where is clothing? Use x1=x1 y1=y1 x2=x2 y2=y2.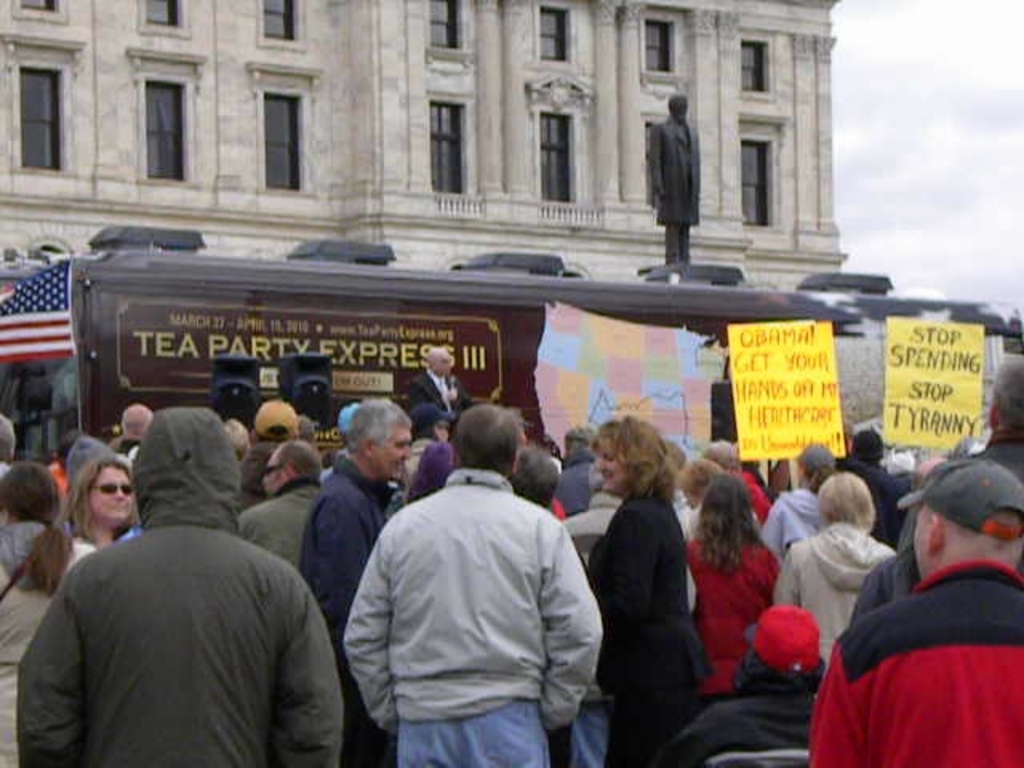
x1=768 y1=494 x2=824 y2=562.
